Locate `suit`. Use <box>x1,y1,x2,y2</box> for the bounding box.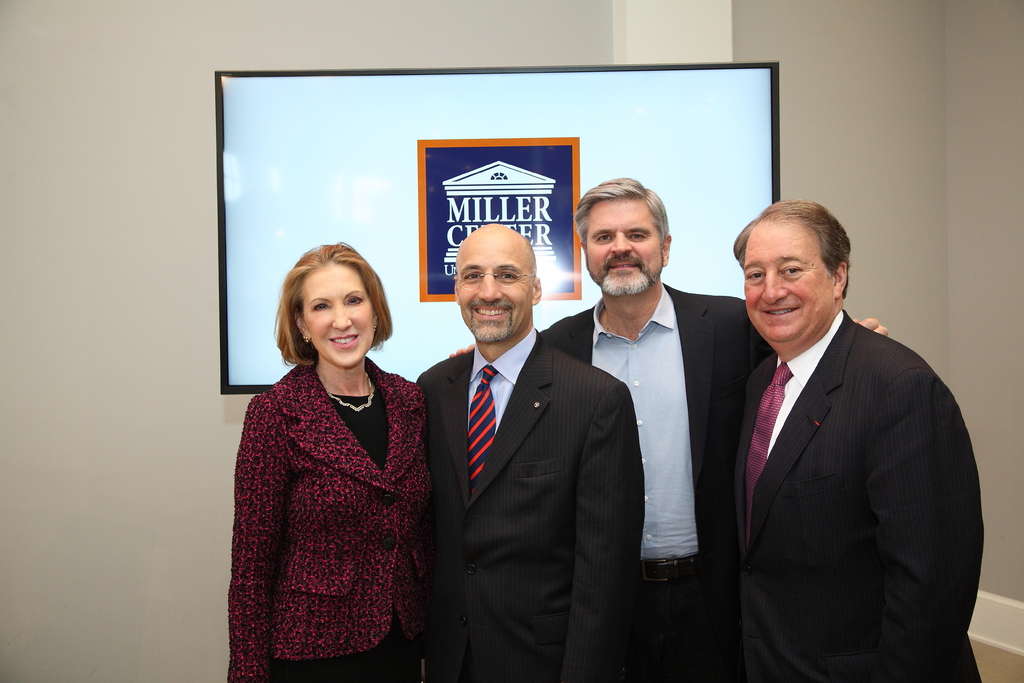
<box>535,281,775,682</box>.
